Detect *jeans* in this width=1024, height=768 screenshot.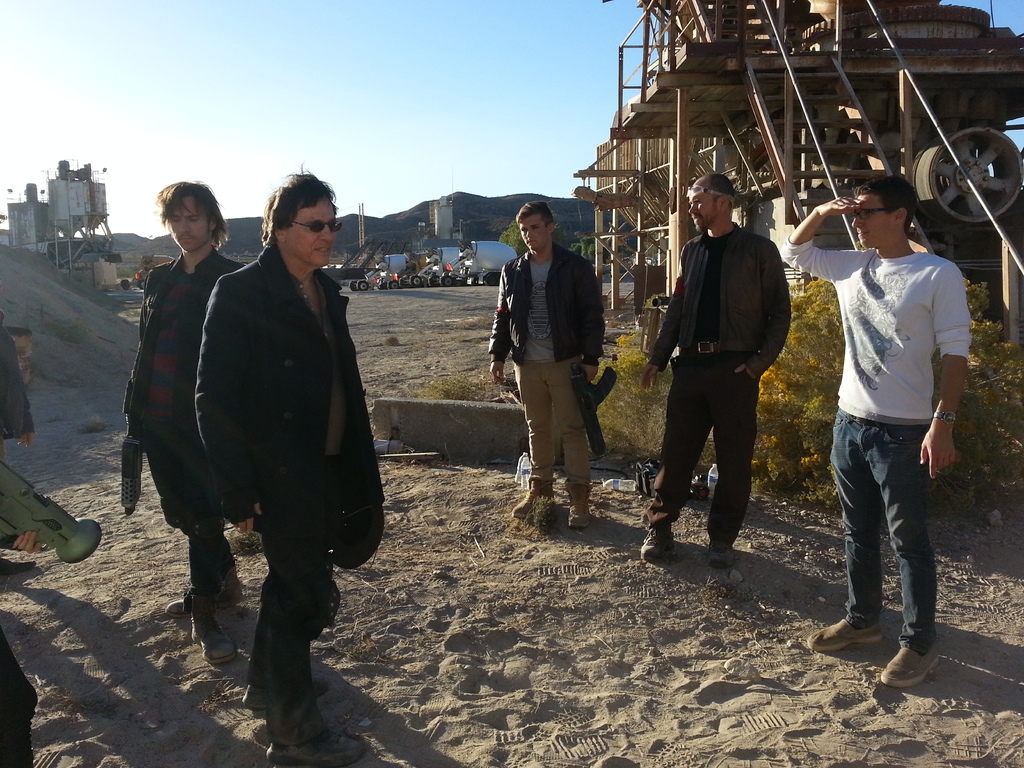
Detection: 141 443 234 605.
